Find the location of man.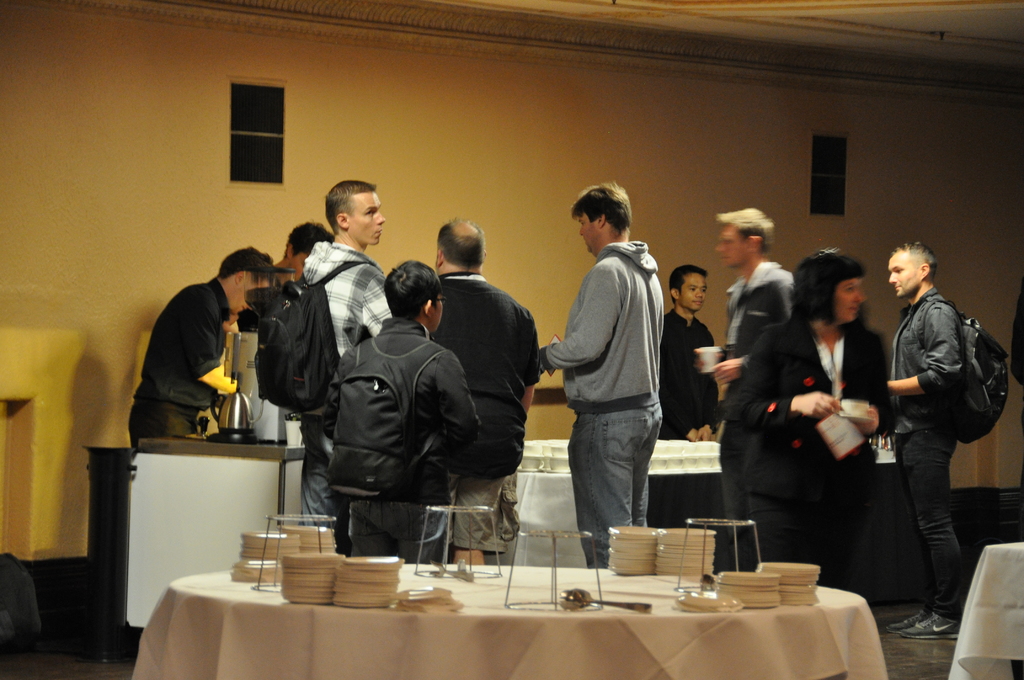
Location: 430/215/540/564.
